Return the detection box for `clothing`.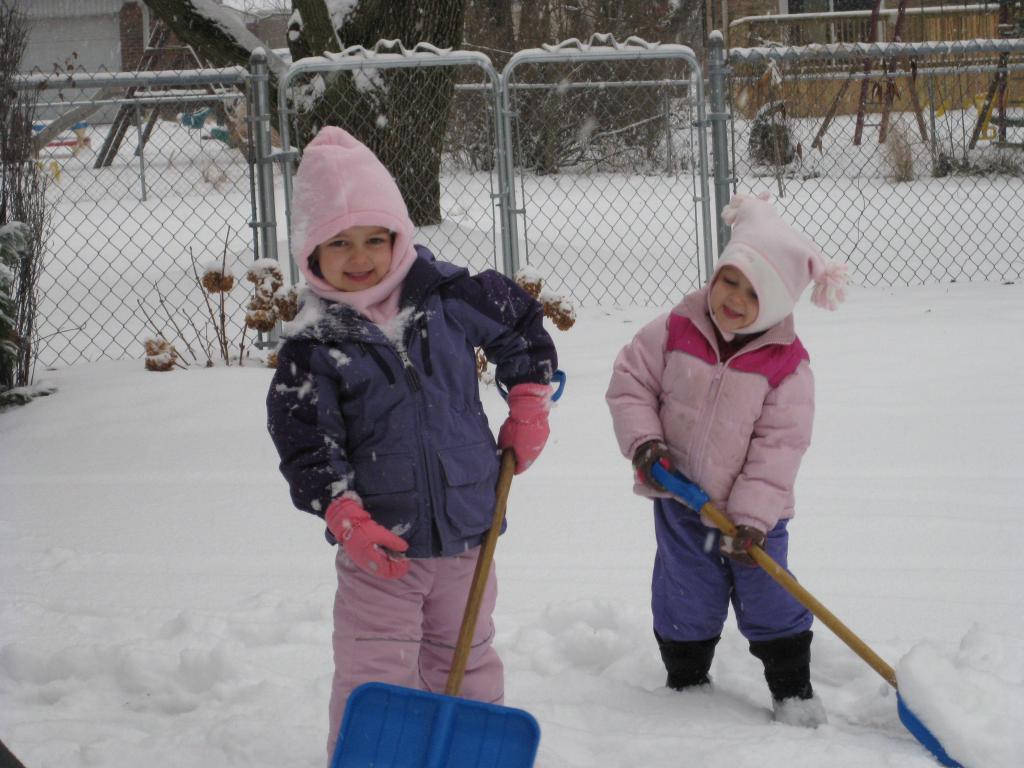
{"left": 262, "top": 249, "right": 556, "bottom": 767}.
